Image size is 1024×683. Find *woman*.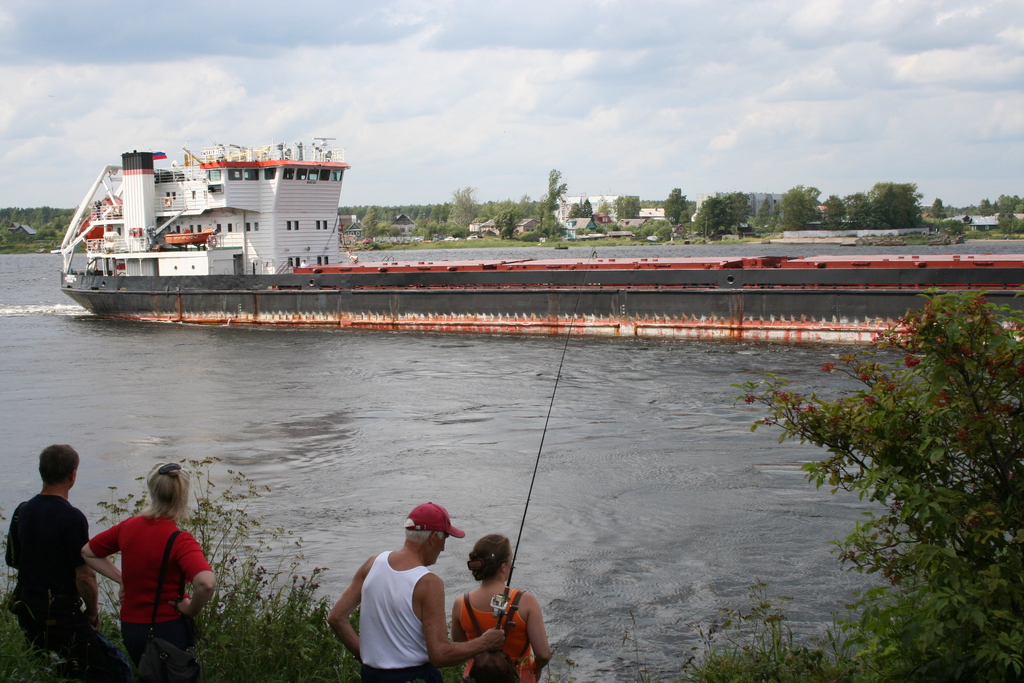
84,461,207,664.
